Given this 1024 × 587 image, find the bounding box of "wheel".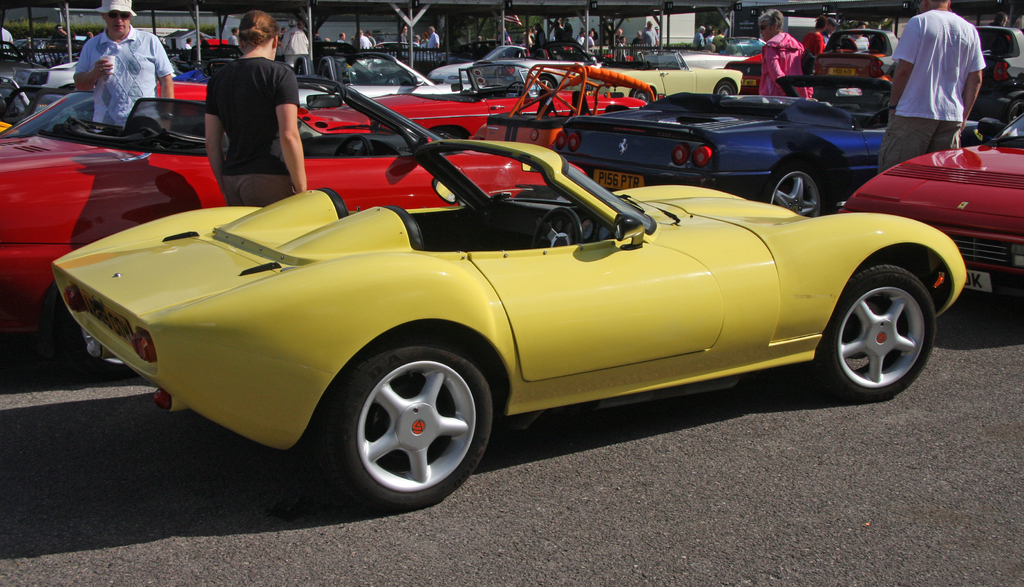
Rect(333, 135, 372, 159).
